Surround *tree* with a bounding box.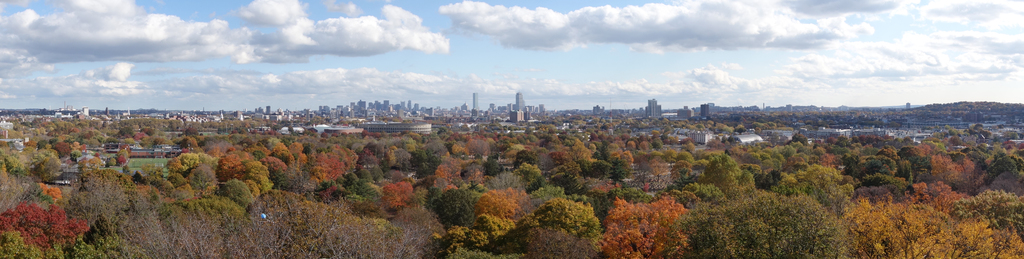
pyautogui.locateOnScreen(471, 140, 484, 158).
